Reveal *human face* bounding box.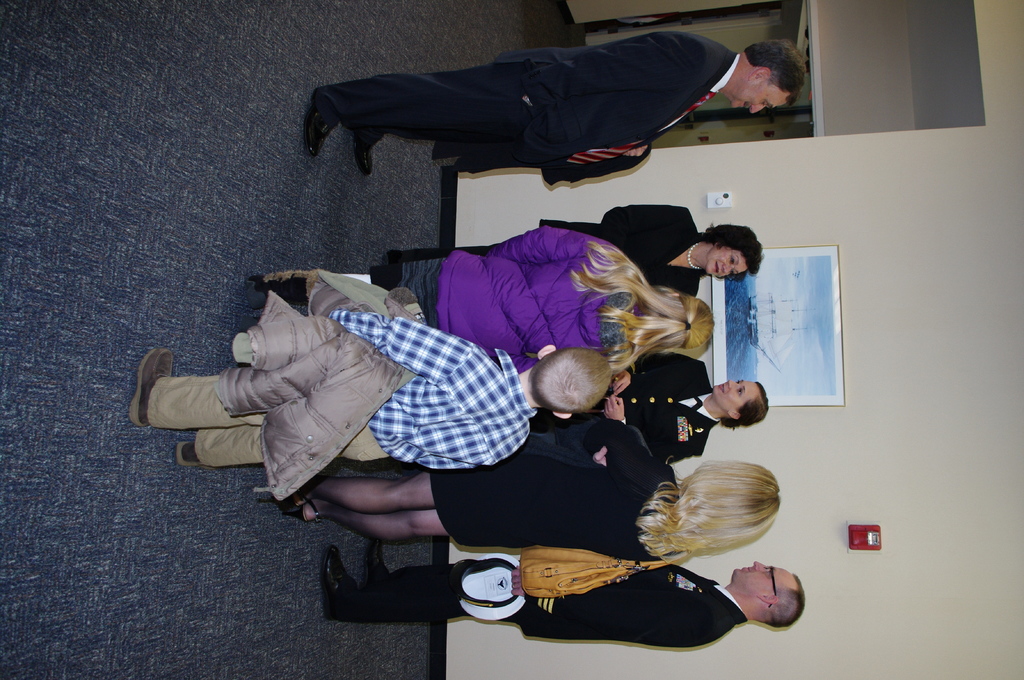
Revealed: Rect(707, 246, 746, 277).
